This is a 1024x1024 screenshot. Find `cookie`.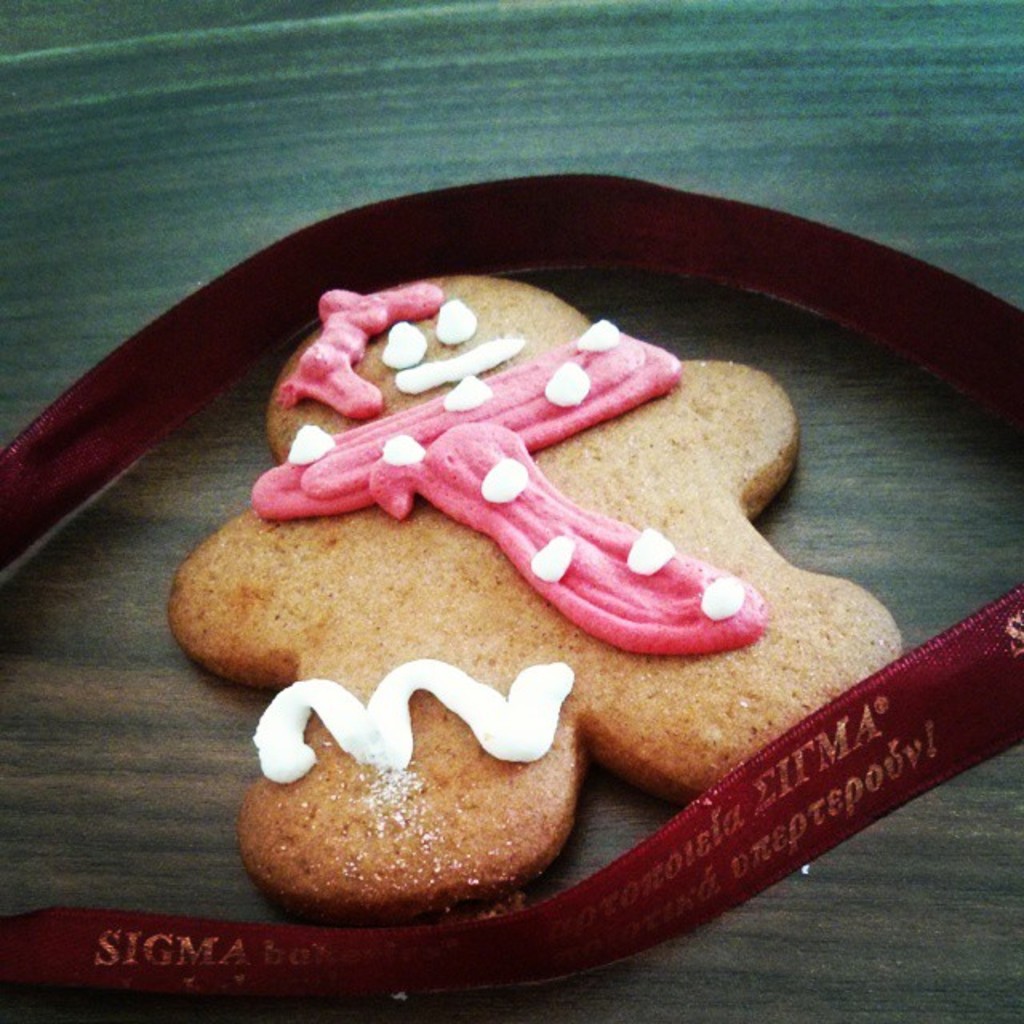
Bounding box: left=168, top=272, right=909, bottom=923.
